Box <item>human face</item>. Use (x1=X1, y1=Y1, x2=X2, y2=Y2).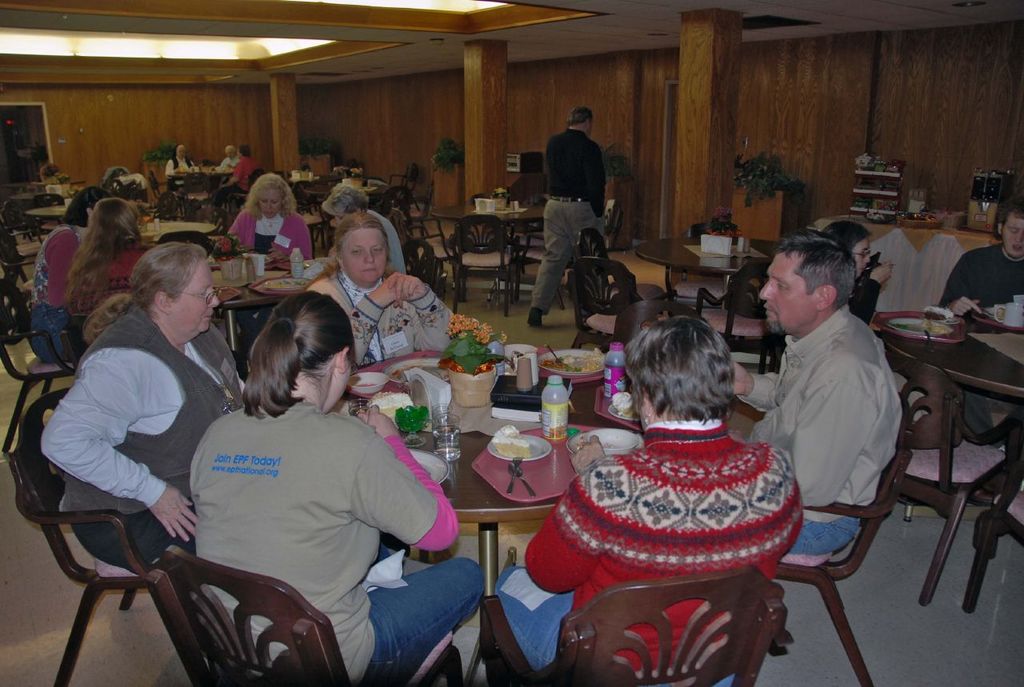
(x1=346, y1=230, x2=383, y2=285).
